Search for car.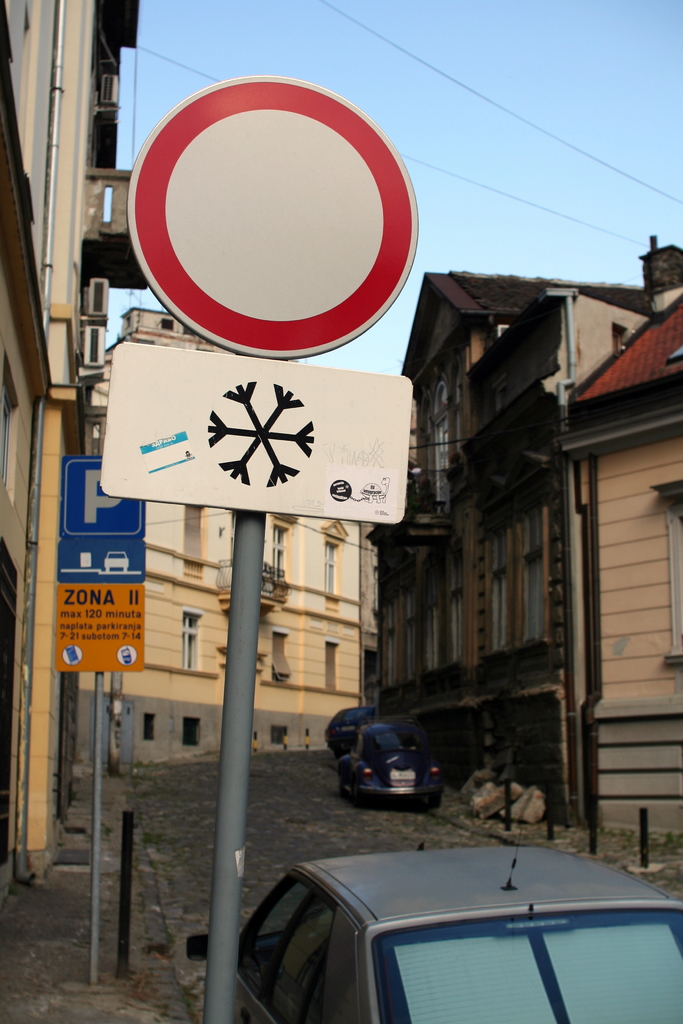
Found at region(178, 829, 682, 1023).
